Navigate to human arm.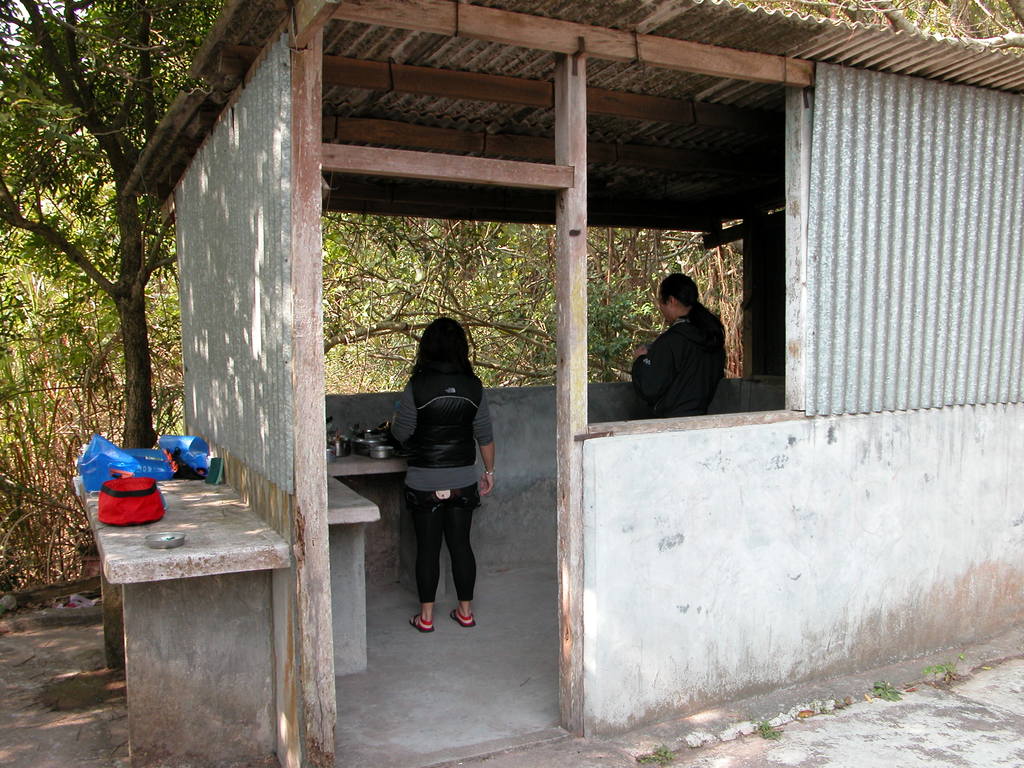
Navigation target: bbox=[622, 317, 688, 392].
